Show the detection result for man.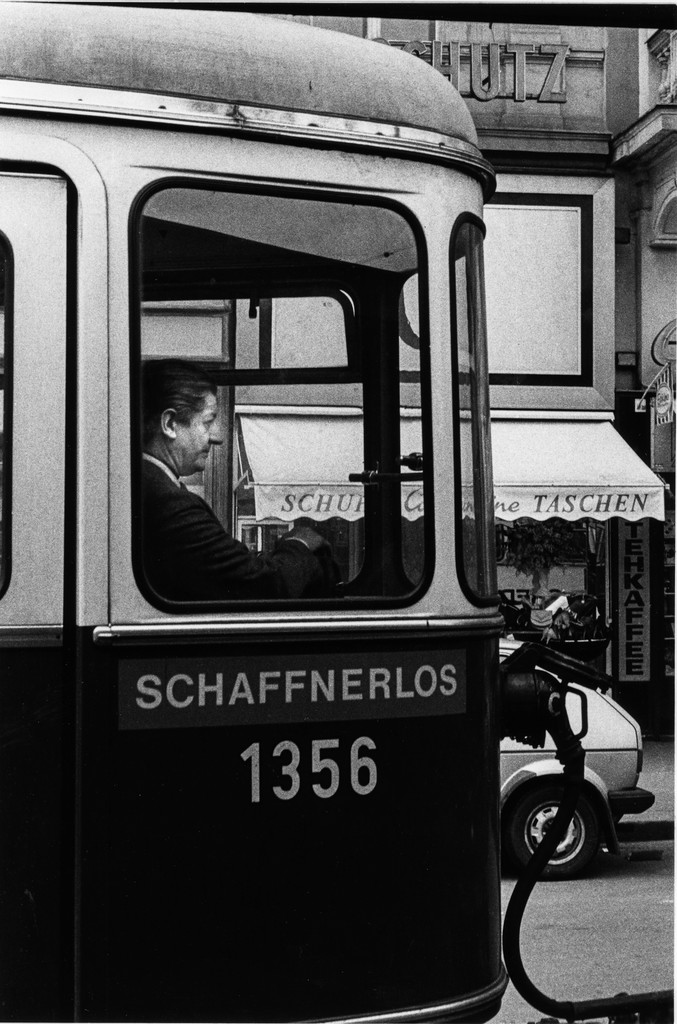
129, 354, 347, 604.
